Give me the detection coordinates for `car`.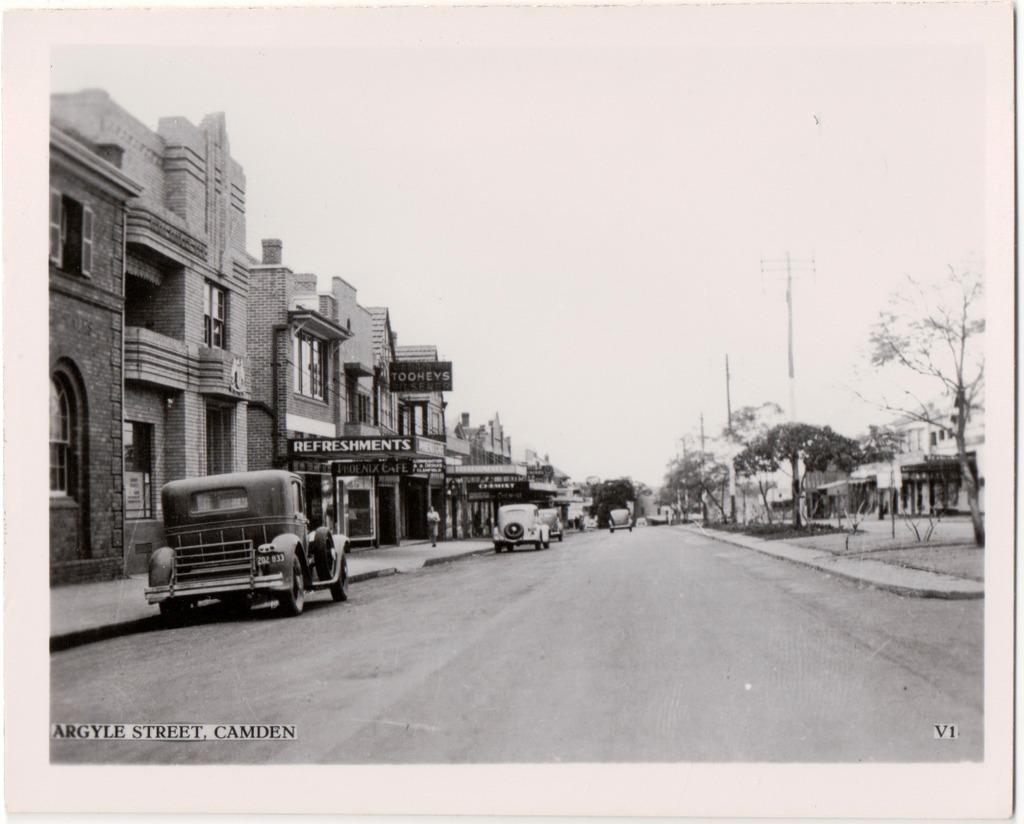
{"x1": 142, "y1": 471, "x2": 353, "y2": 622}.
